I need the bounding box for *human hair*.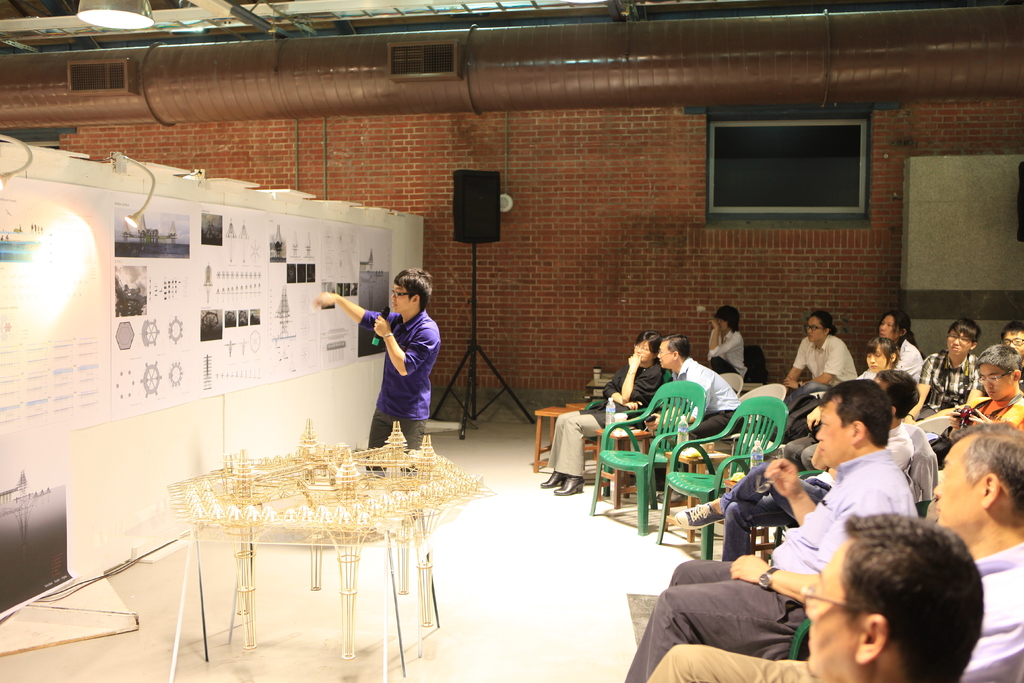
Here it is: select_region(973, 345, 1022, 374).
